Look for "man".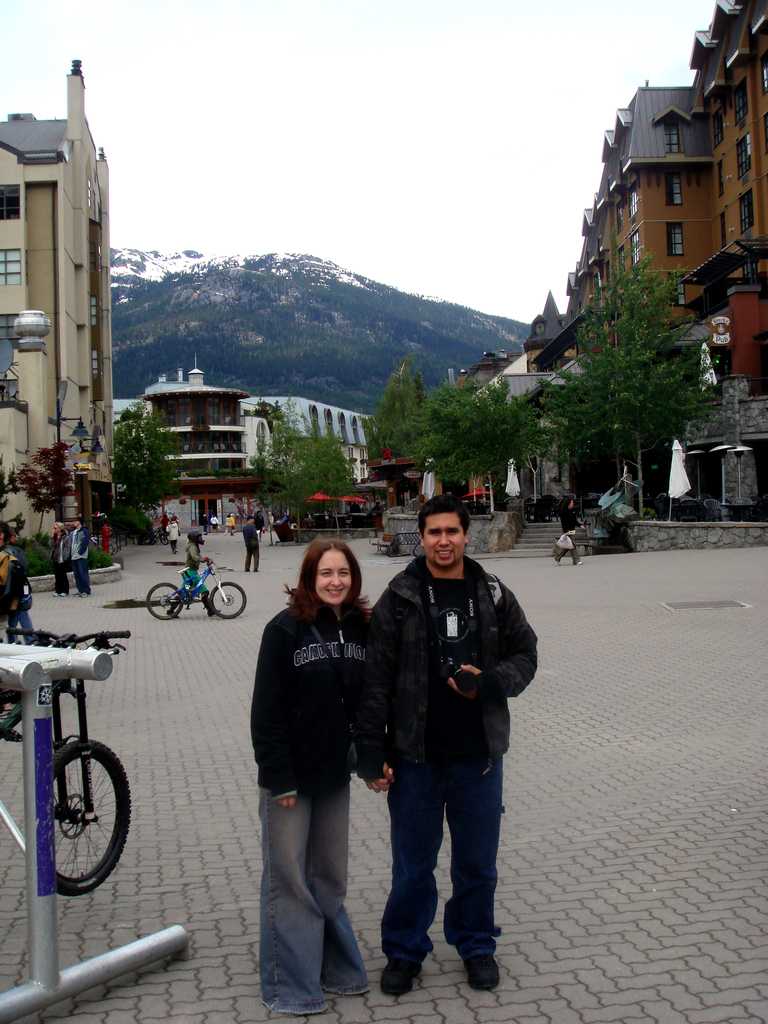
Found: (356,486,532,991).
